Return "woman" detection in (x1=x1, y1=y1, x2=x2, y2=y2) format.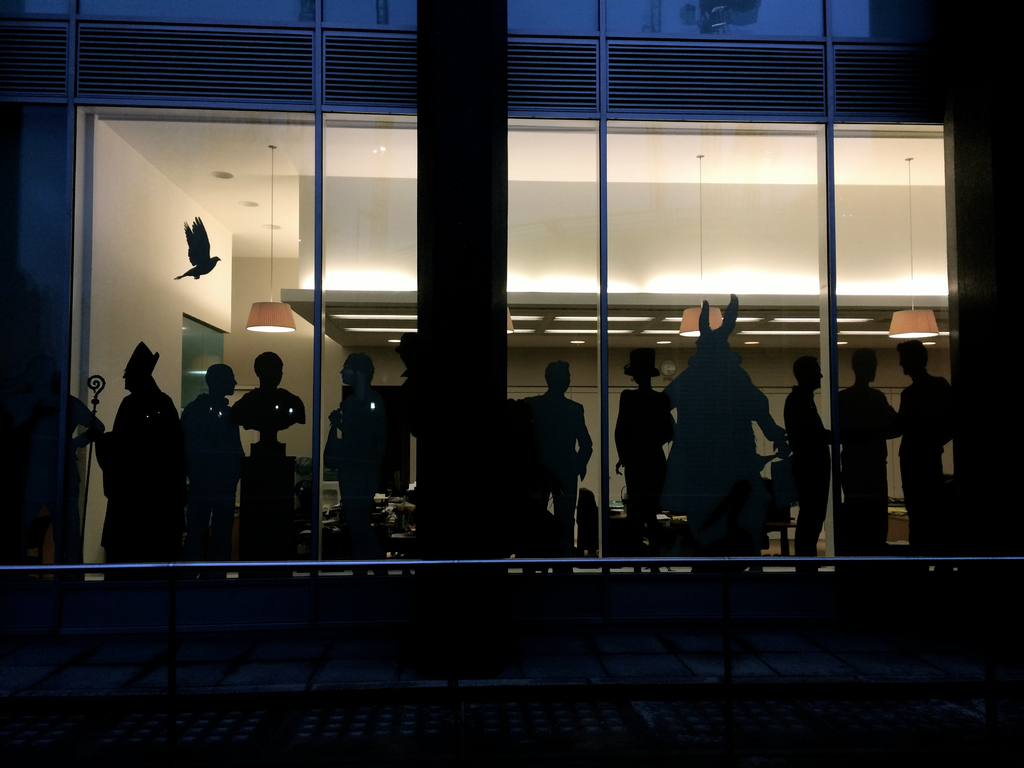
(x1=86, y1=328, x2=186, y2=570).
